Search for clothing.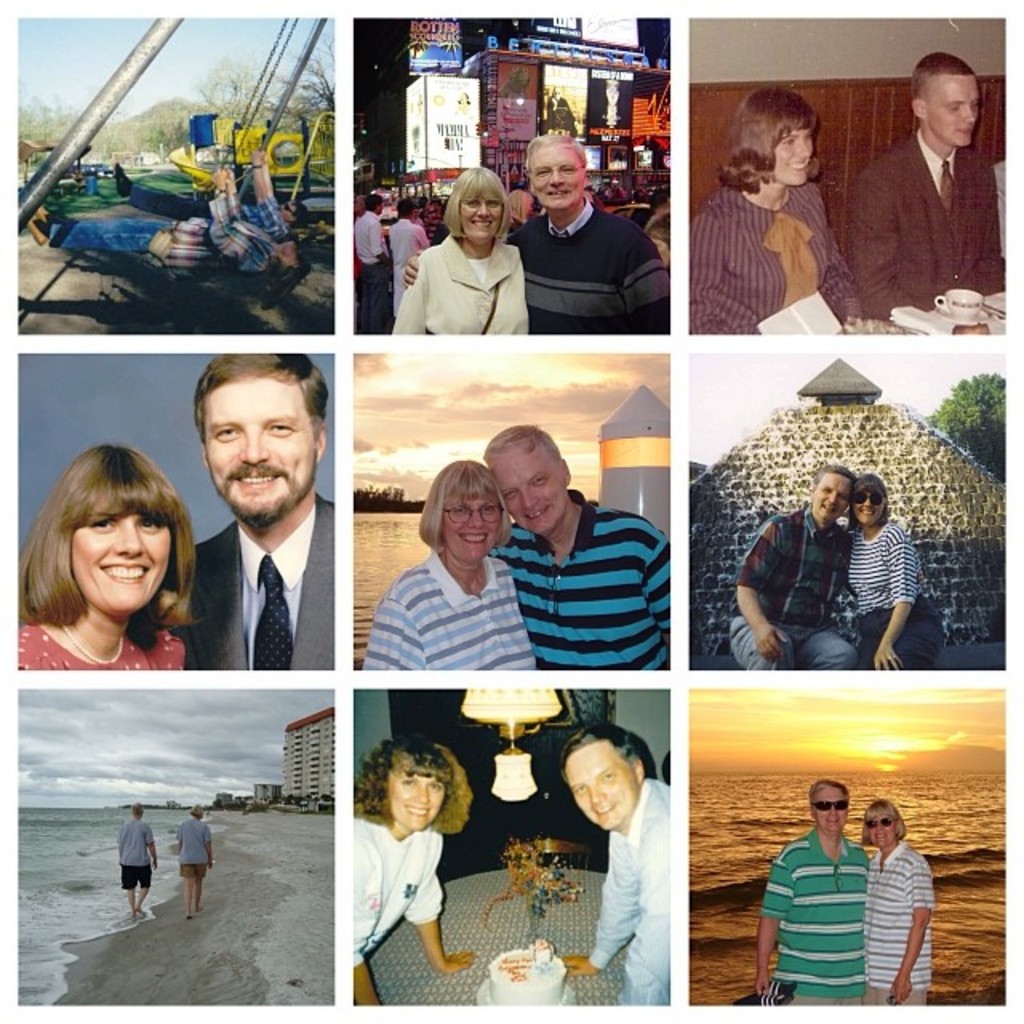
Found at {"left": 42, "top": 197, "right": 272, "bottom": 269}.
